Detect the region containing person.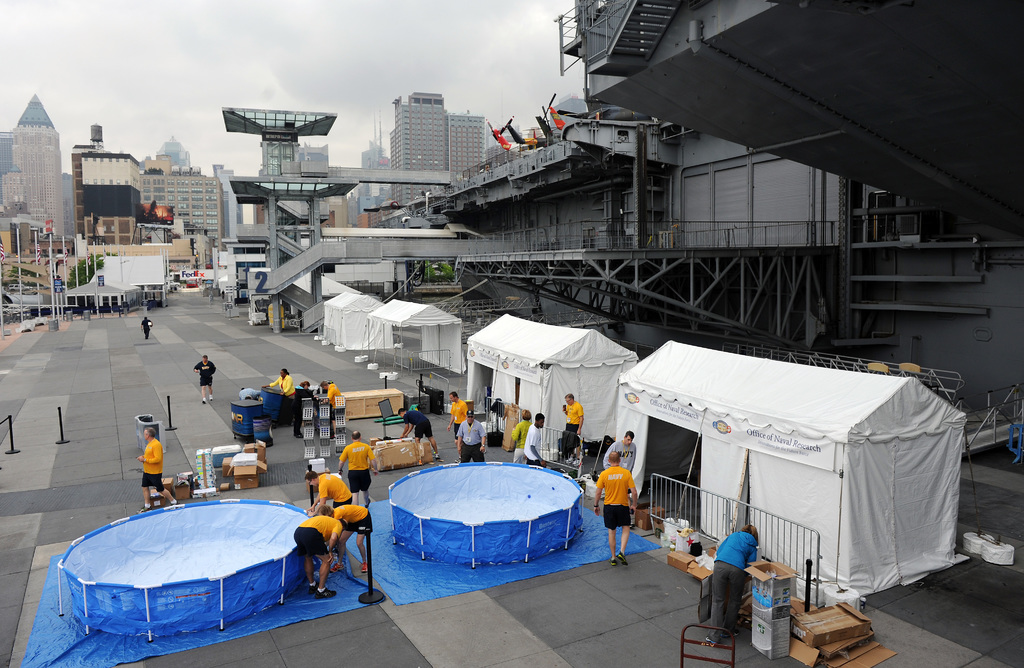
Rect(398, 407, 444, 468).
